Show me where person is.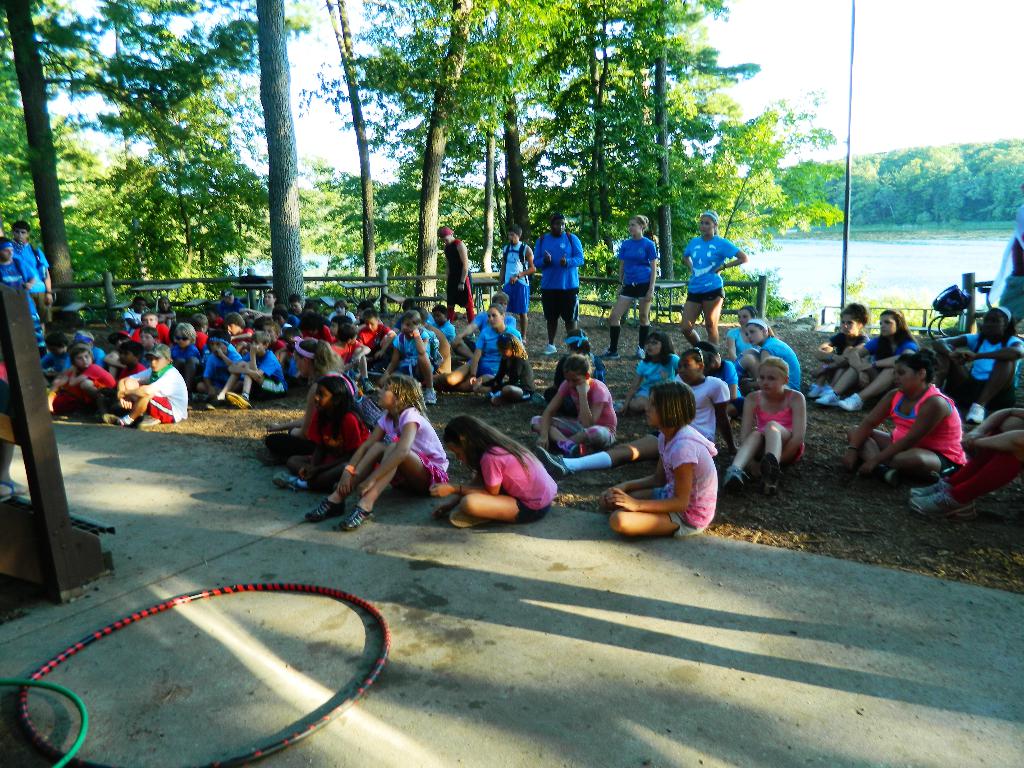
person is at (x1=427, y1=413, x2=556, y2=527).
